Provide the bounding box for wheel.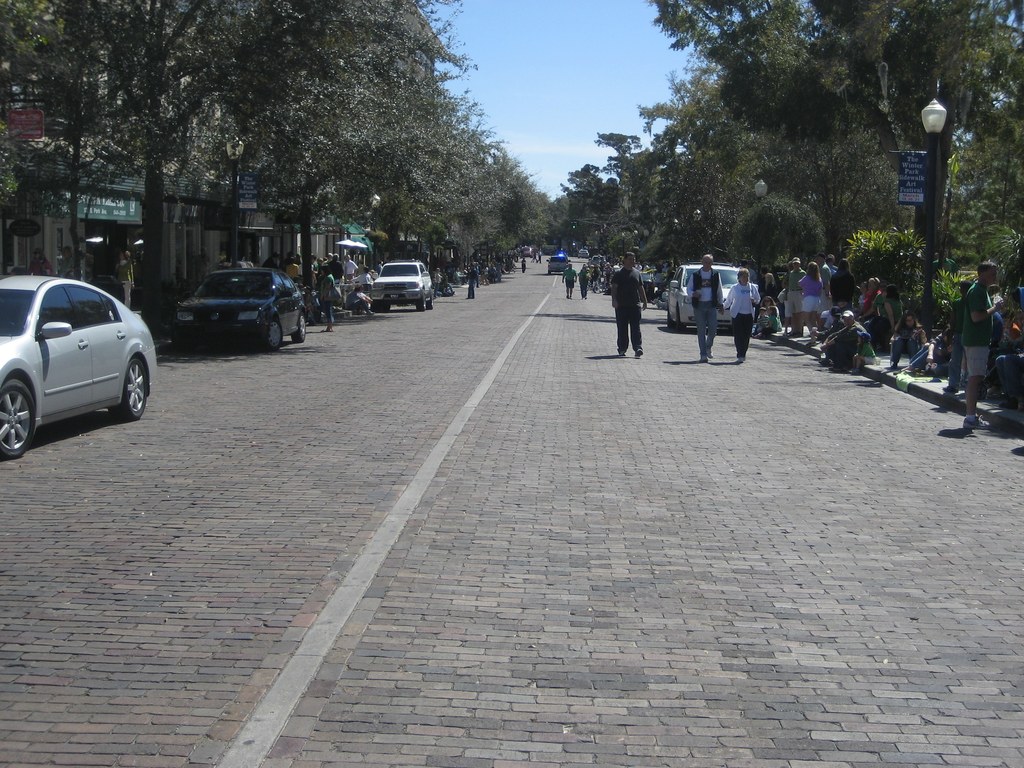
x1=105, y1=360, x2=154, y2=426.
